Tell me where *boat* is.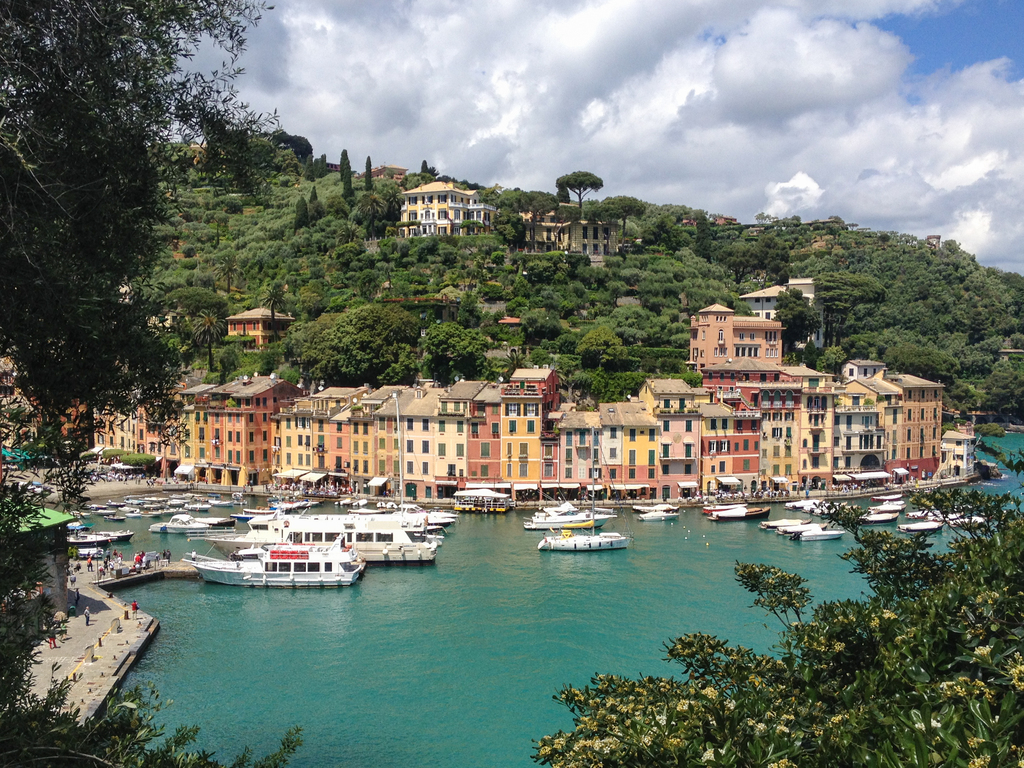
*boat* is at region(211, 527, 366, 598).
